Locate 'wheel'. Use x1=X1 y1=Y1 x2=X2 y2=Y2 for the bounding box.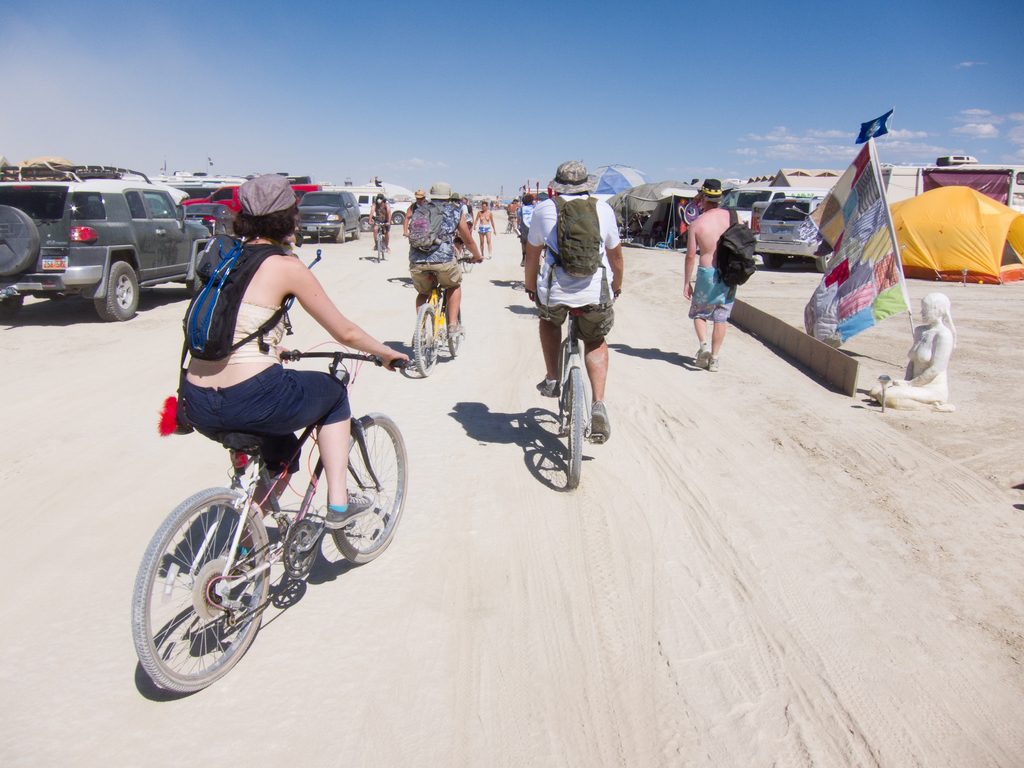
x1=760 y1=252 x2=788 y2=271.
